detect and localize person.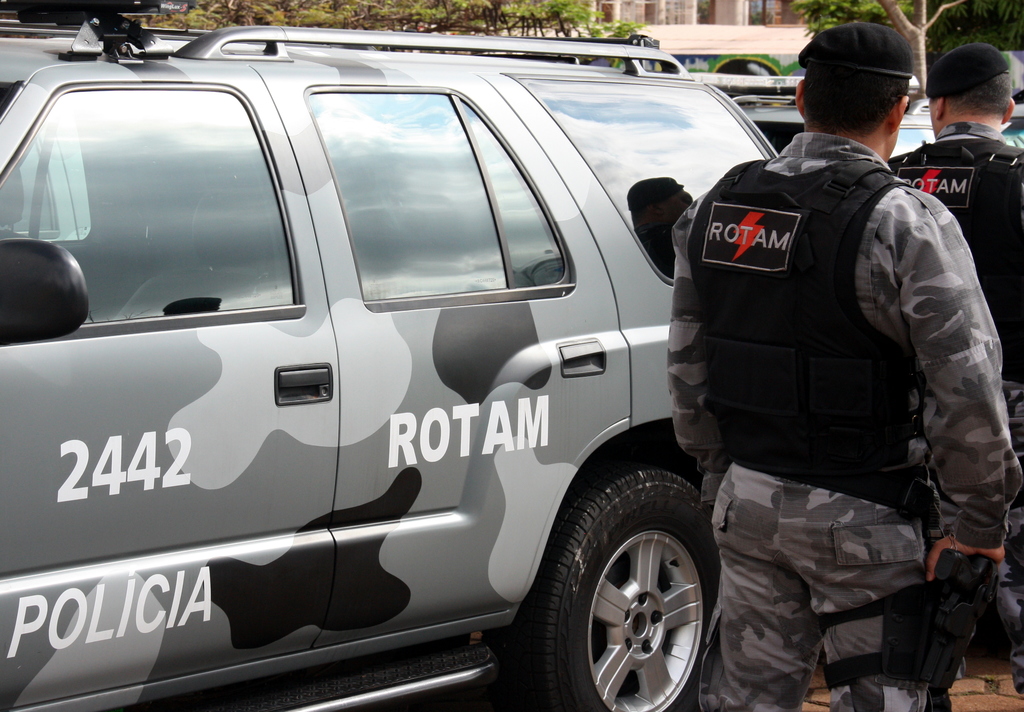
Localized at {"left": 888, "top": 42, "right": 1023, "bottom": 390}.
